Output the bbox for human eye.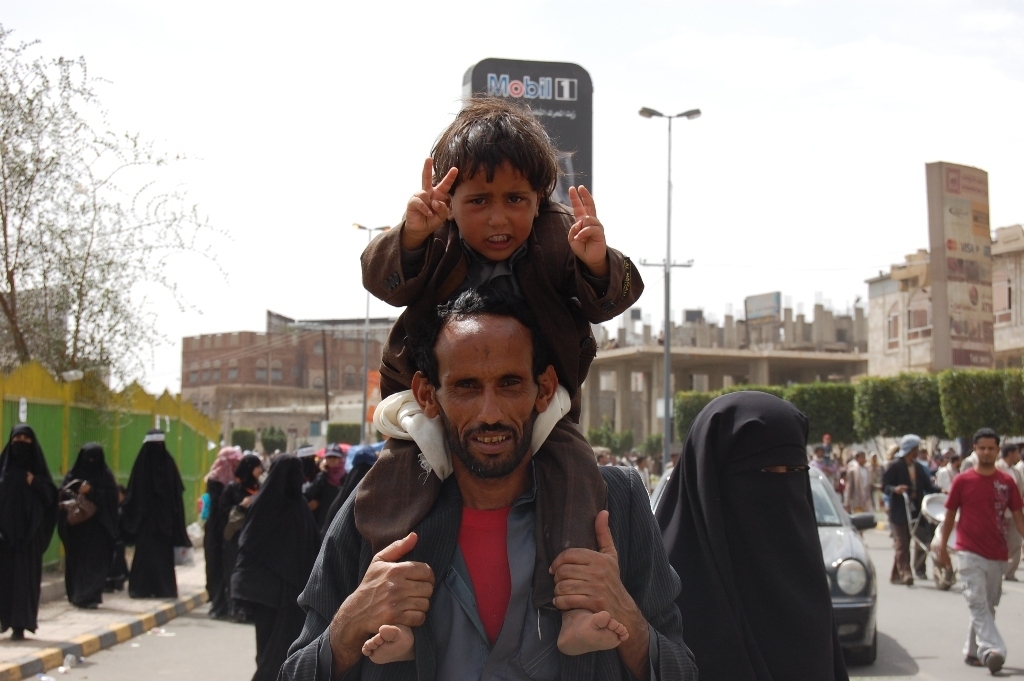
pyautogui.locateOnScreen(453, 379, 483, 391).
